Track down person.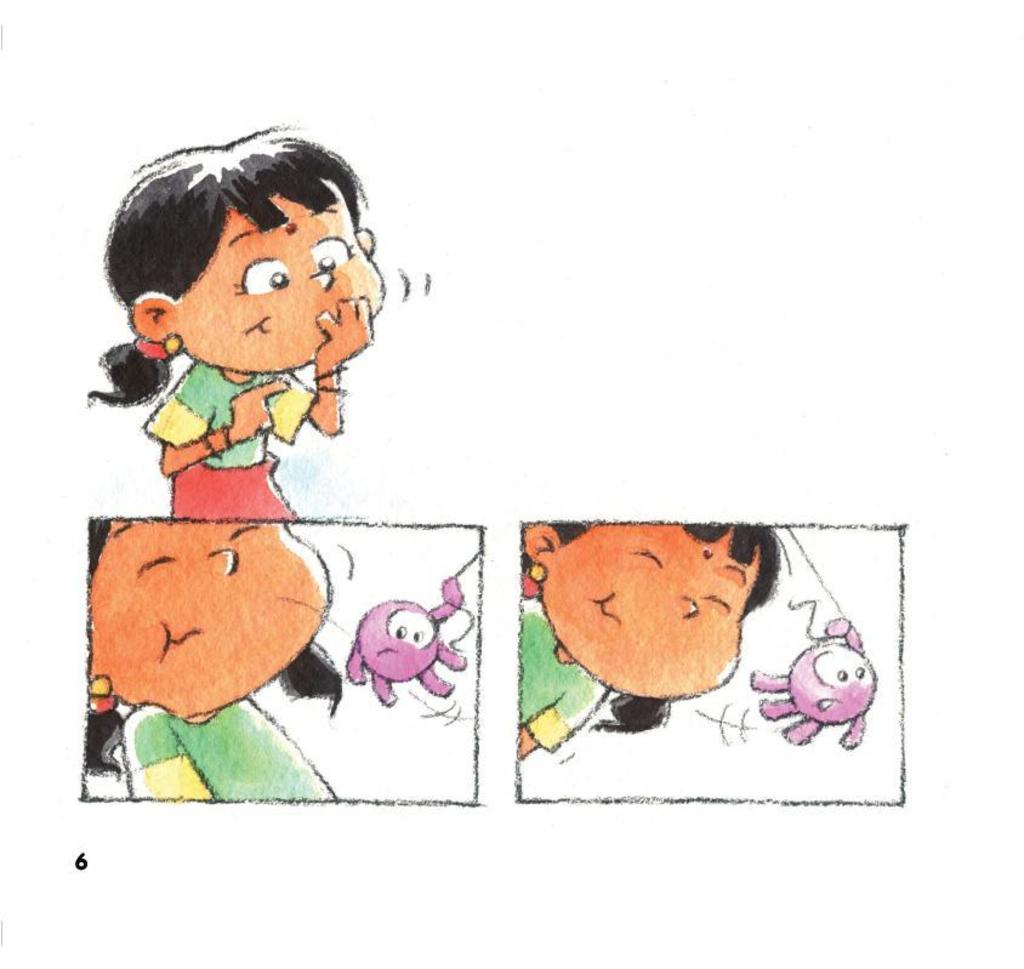
Tracked to crop(517, 524, 790, 759).
